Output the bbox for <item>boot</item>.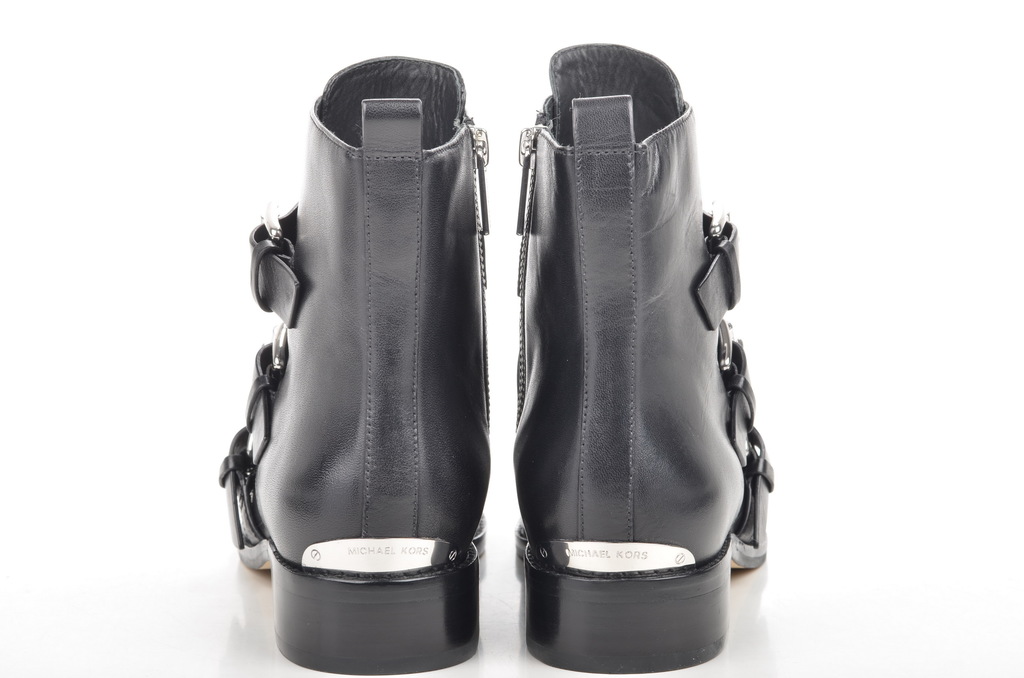
[x1=216, y1=58, x2=490, y2=676].
